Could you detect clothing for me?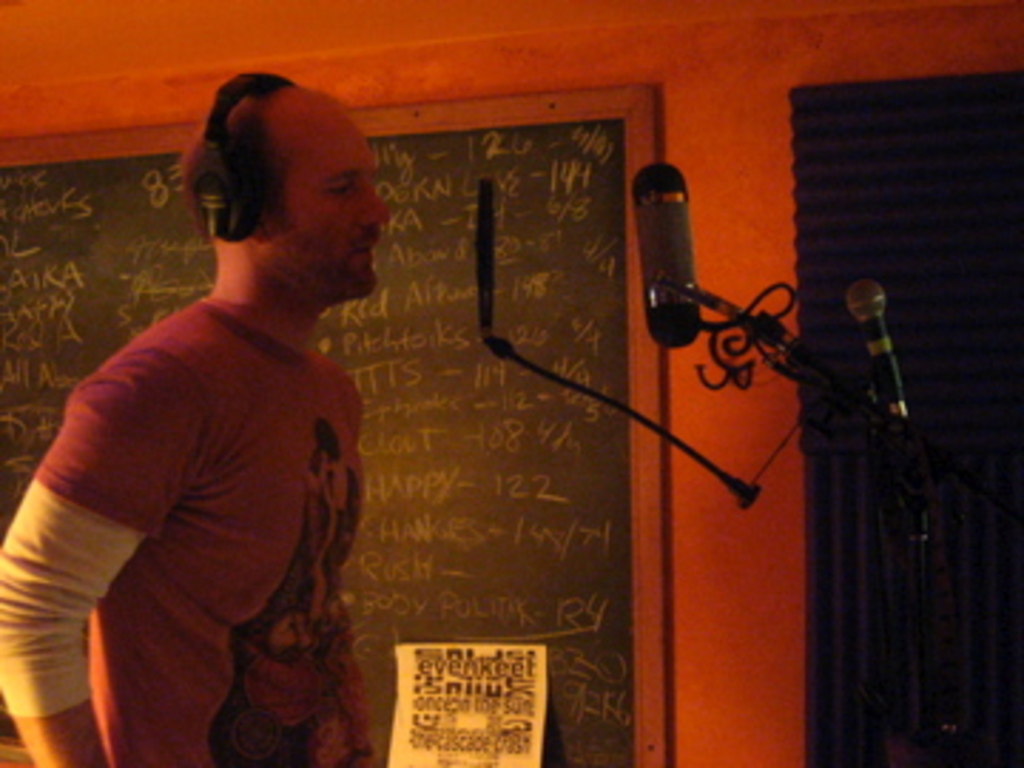
Detection result: bbox=[0, 302, 384, 765].
